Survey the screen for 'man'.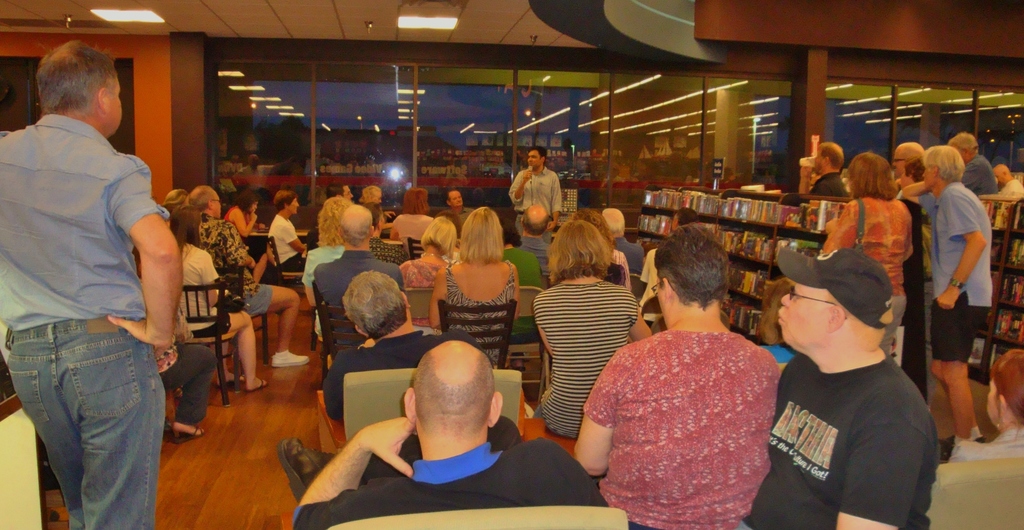
Survey found: rect(797, 135, 859, 201).
